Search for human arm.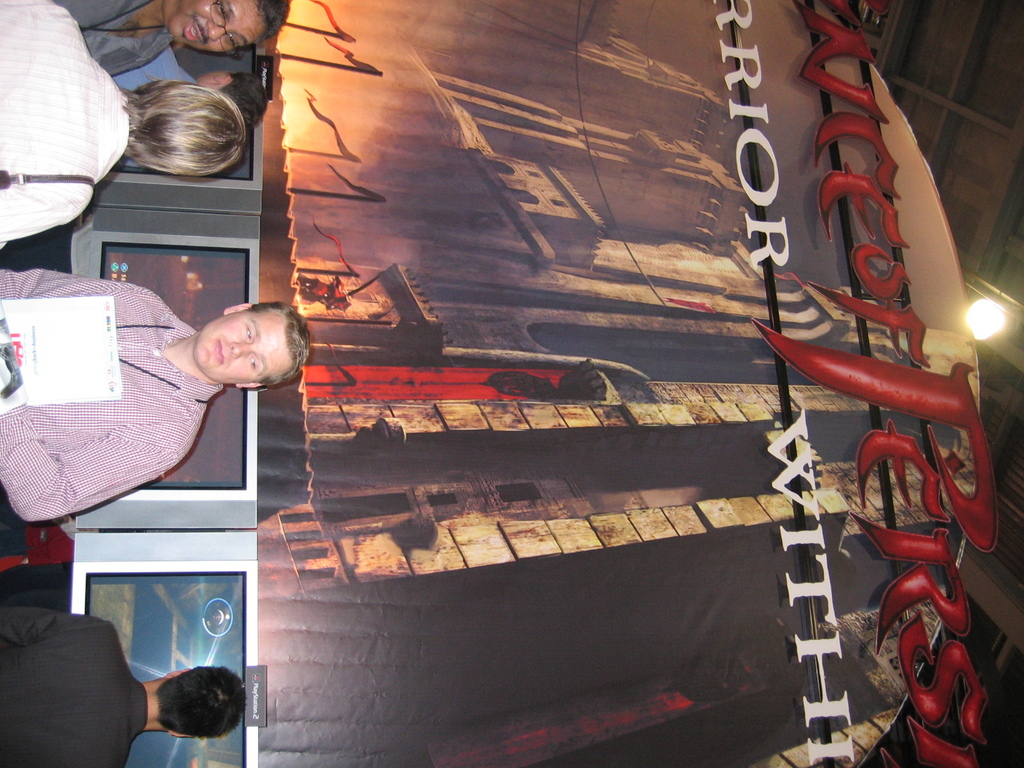
Found at 0, 182, 86, 244.
